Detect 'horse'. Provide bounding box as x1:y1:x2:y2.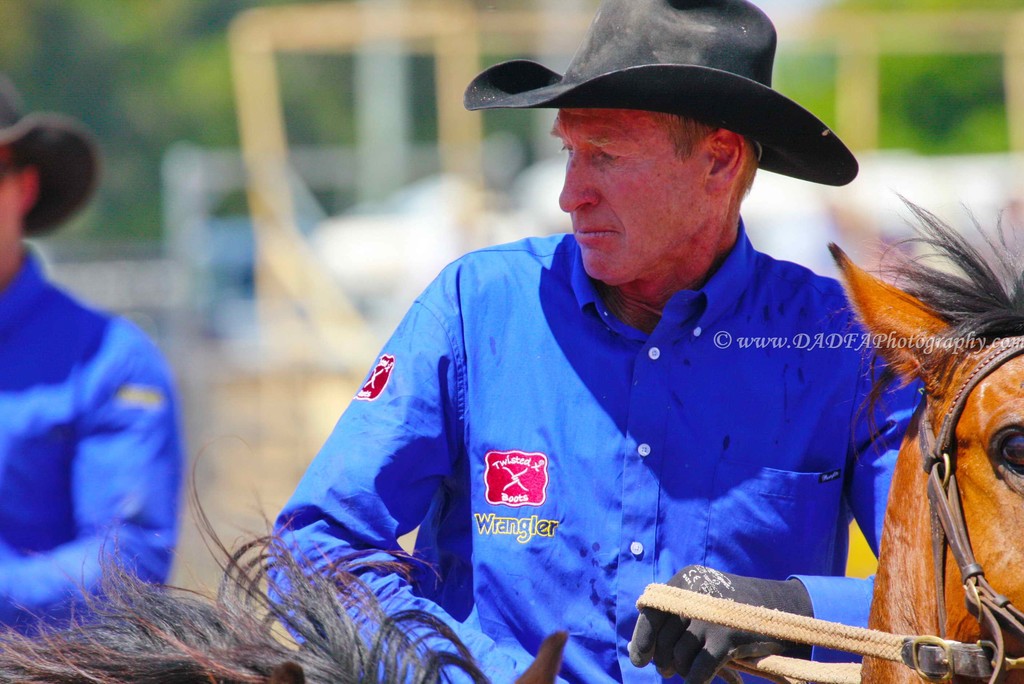
0:428:573:683.
